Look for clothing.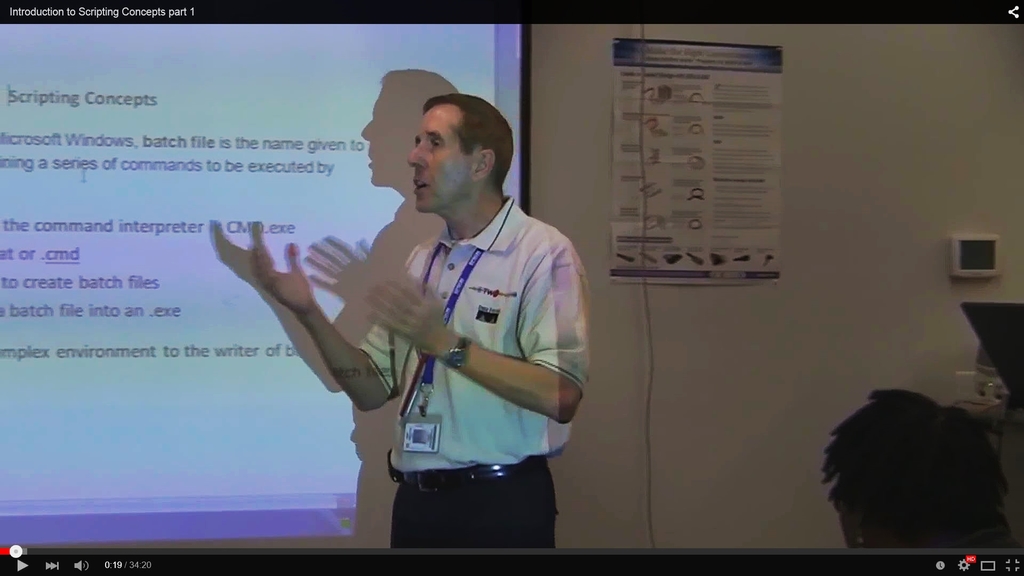
Found: box=[392, 189, 572, 492].
